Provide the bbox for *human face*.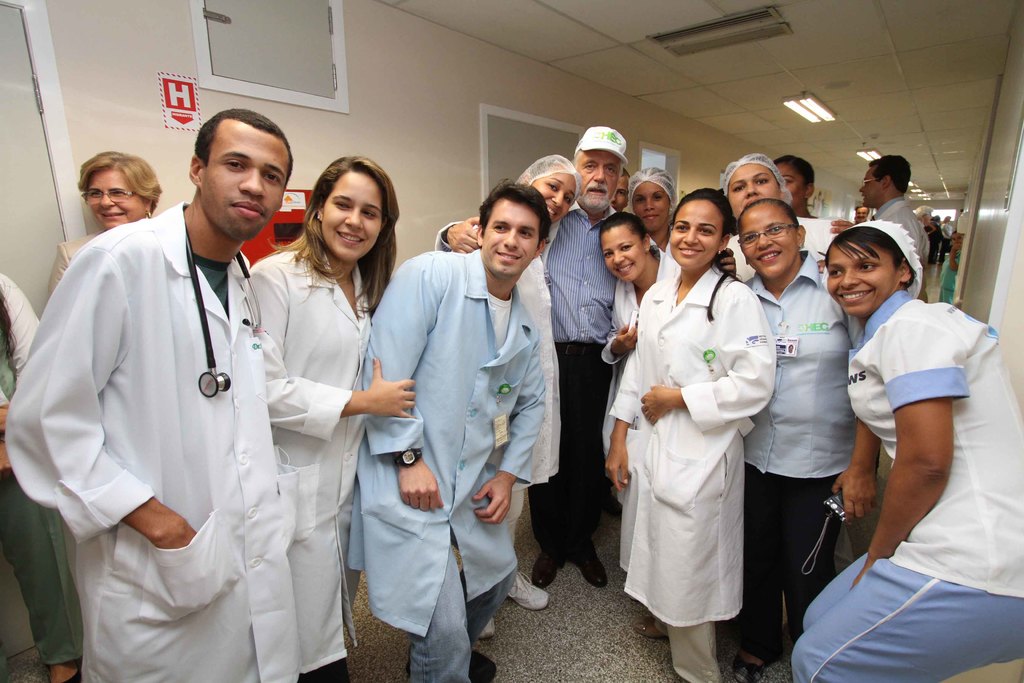
box=[490, 208, 540, 277].
